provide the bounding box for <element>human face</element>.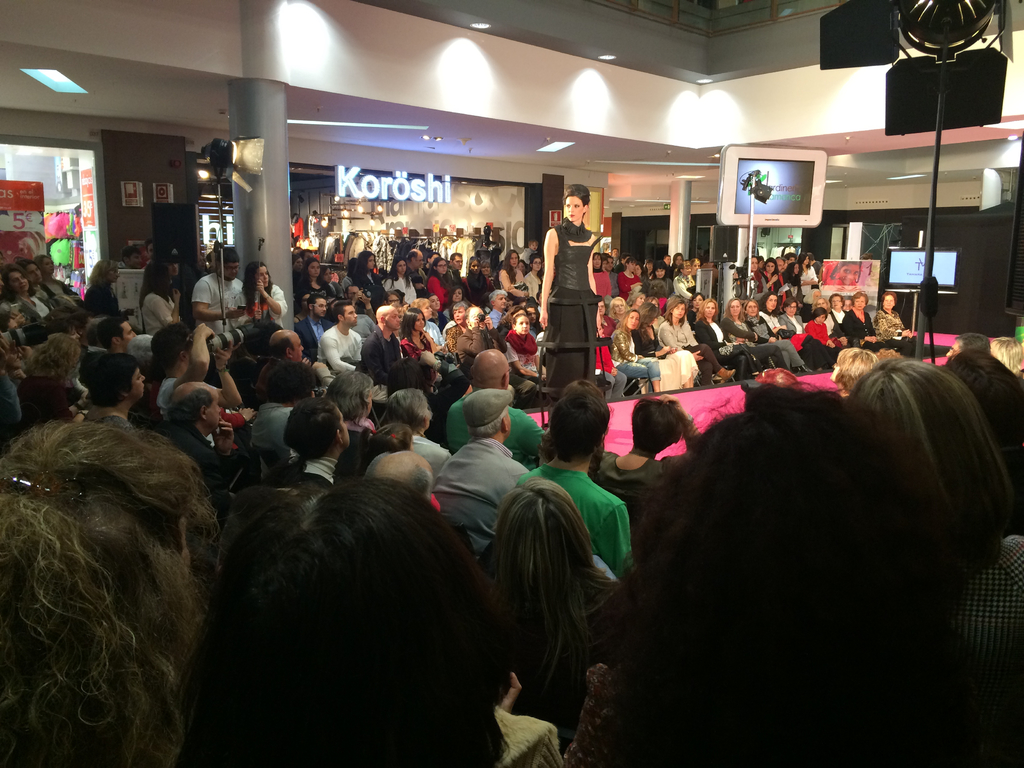
<region>456, 257, 460, 263</region>.
